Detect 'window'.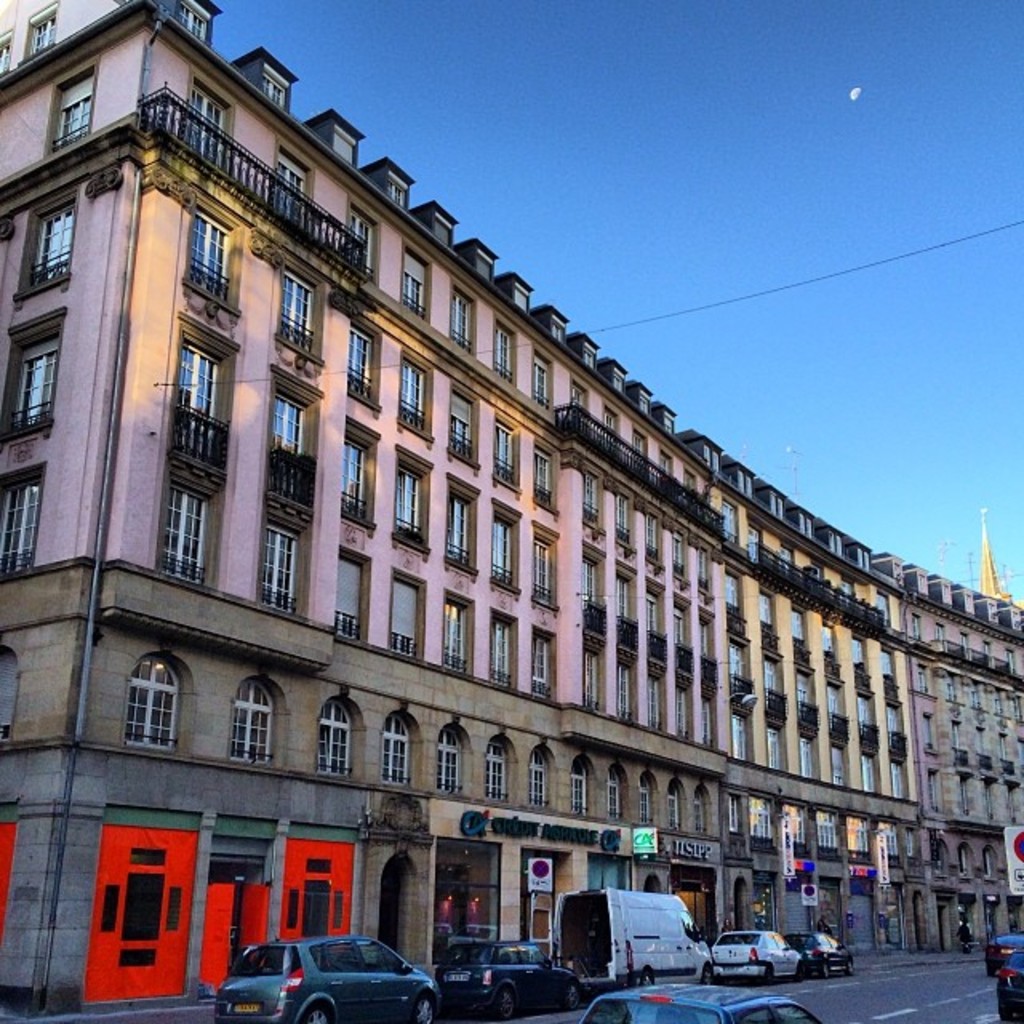
Detected at 117:661:189:752.
